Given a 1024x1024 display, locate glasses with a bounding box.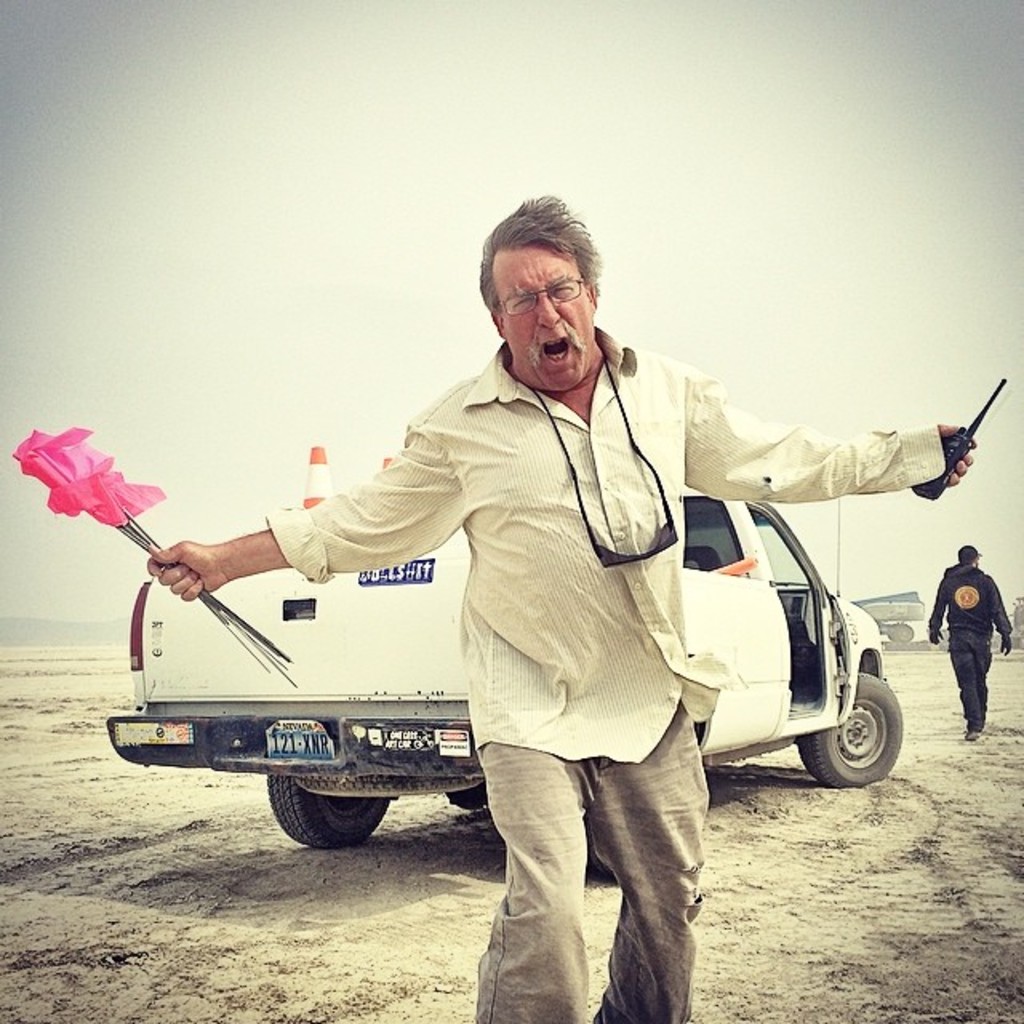
Located: [494,274,590,318].
